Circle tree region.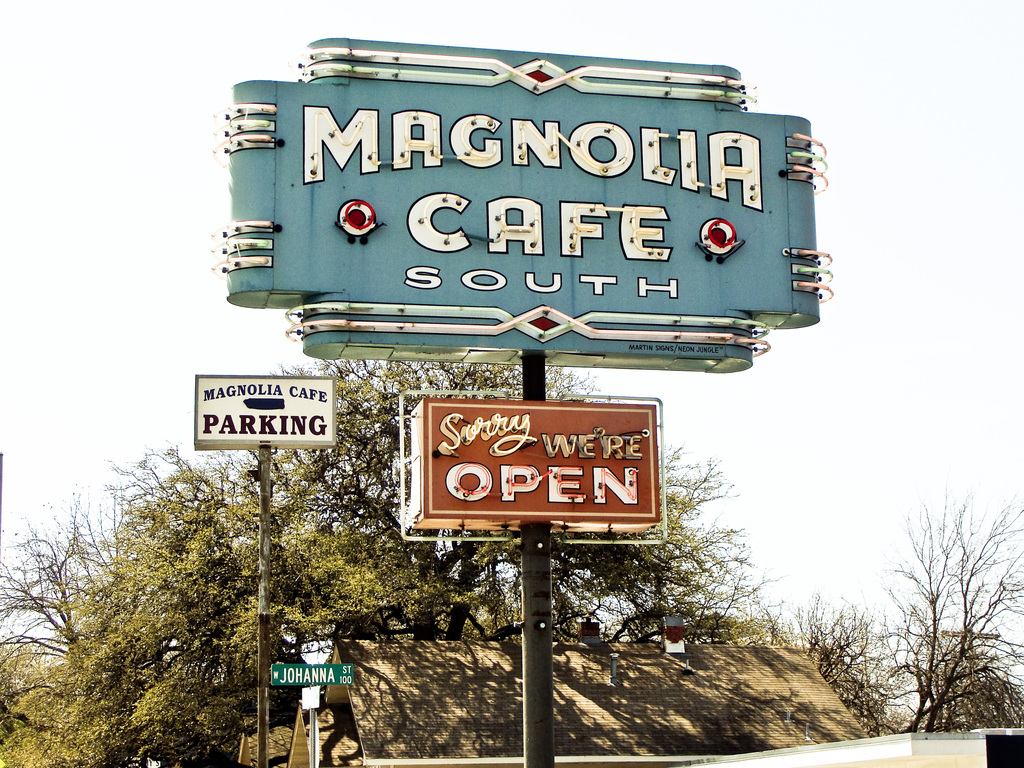
Region: 790, 464, 1023, 733.
